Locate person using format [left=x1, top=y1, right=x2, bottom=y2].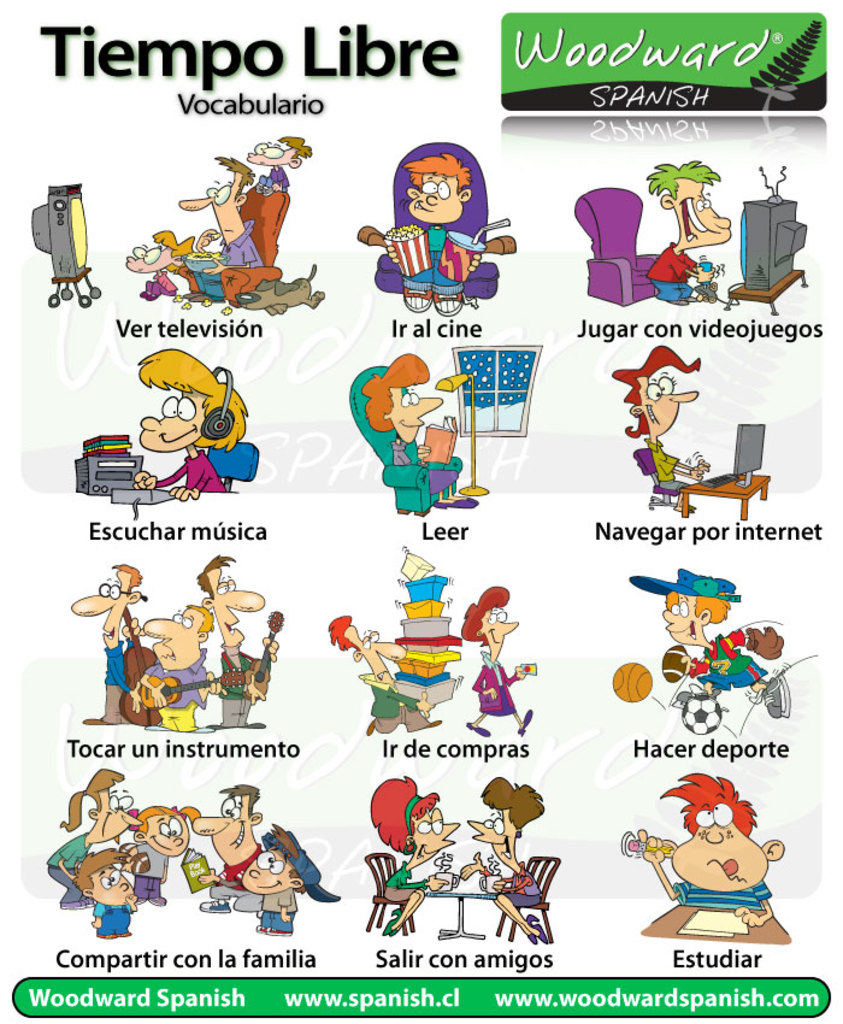
[left=464, top=576, right=540, bottom=743].
